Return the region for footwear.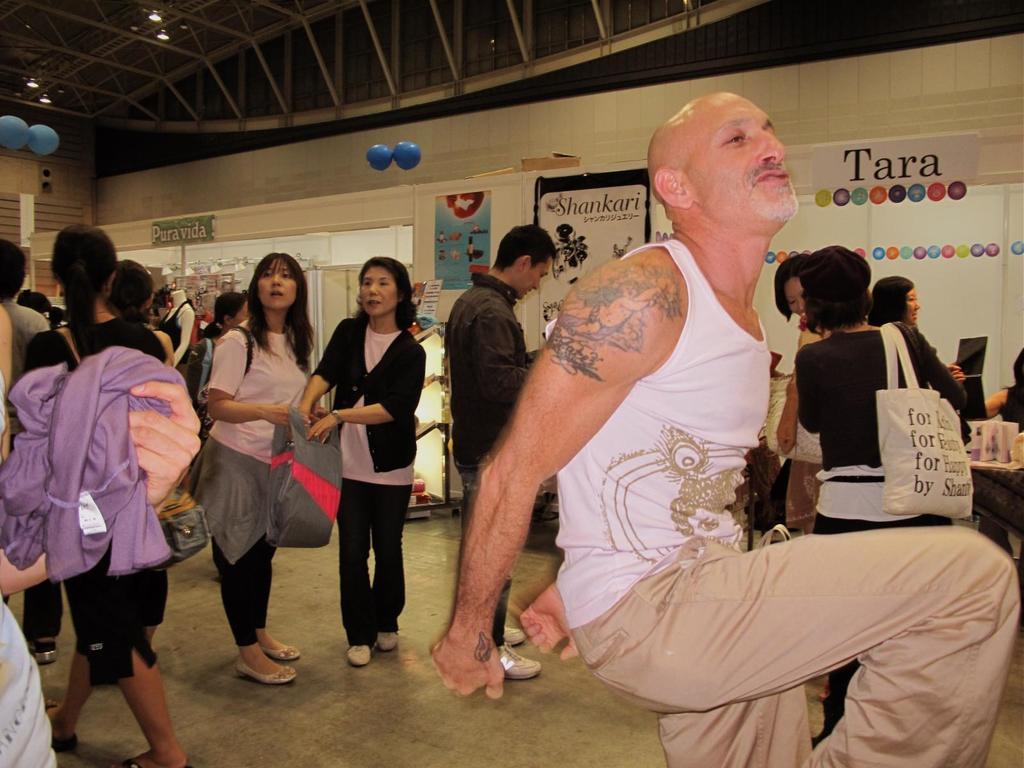
497, 644, 545, 686.
